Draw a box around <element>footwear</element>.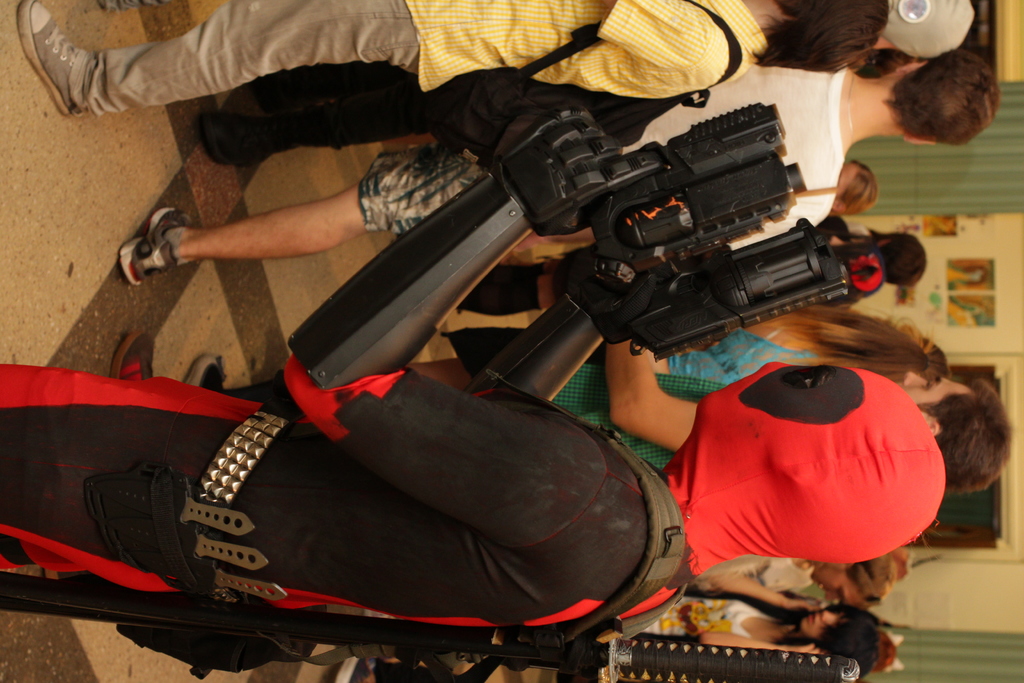
22, 13, 148, 106.
